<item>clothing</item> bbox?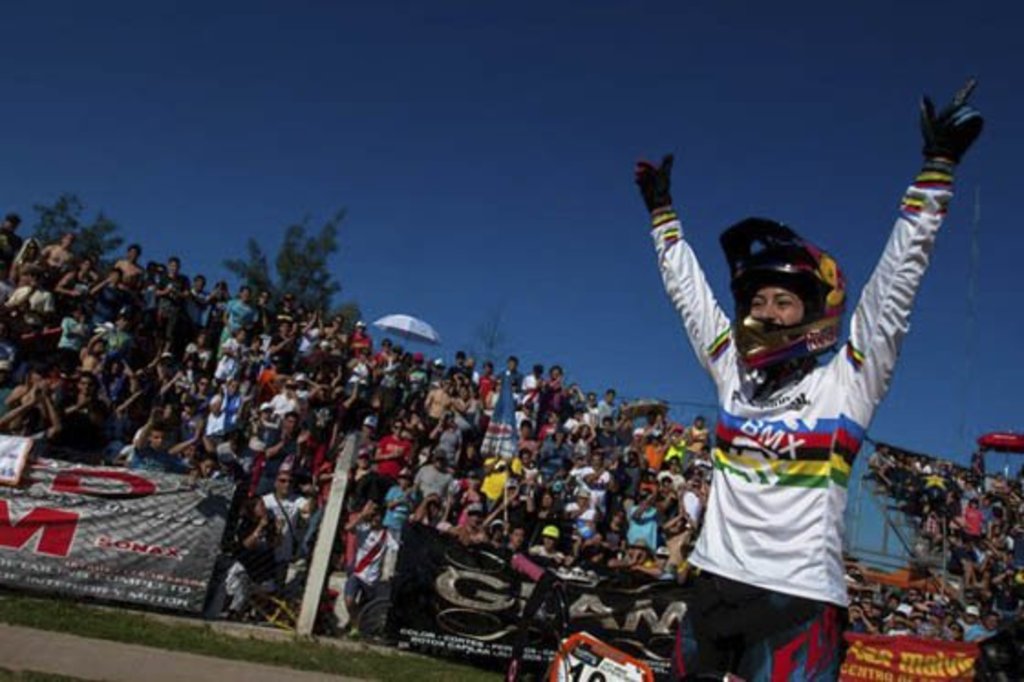
crop(603, 530, 624, 550)
